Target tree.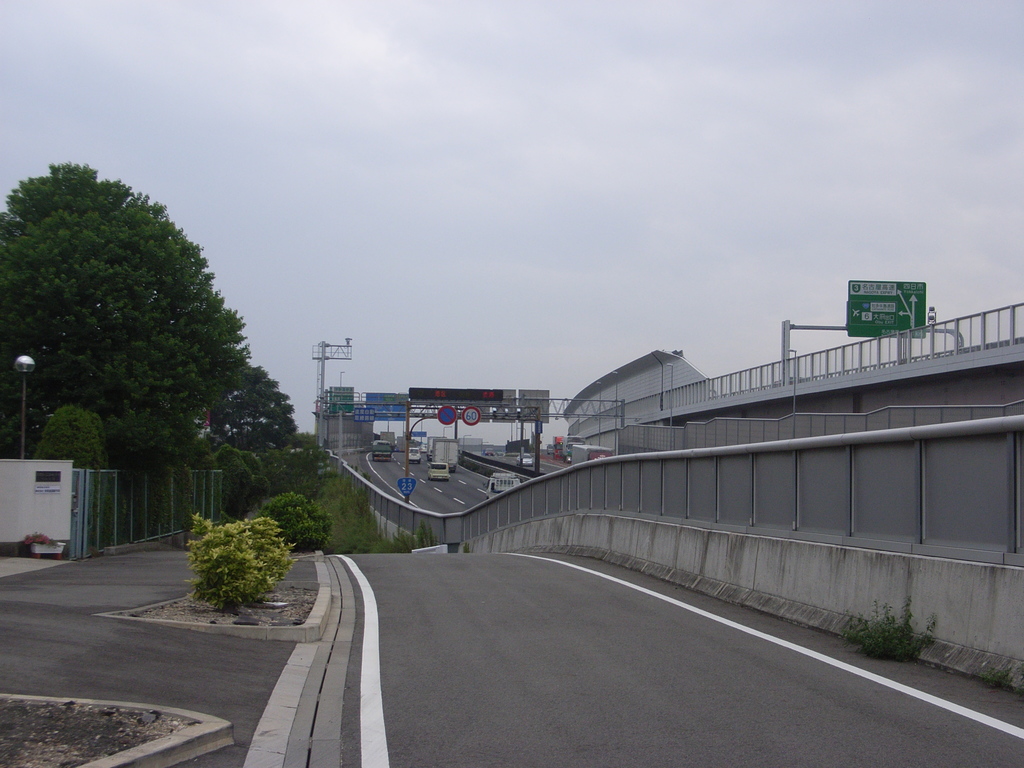
Target region: [x1=207, y1=443, x2=252, y2=520].
